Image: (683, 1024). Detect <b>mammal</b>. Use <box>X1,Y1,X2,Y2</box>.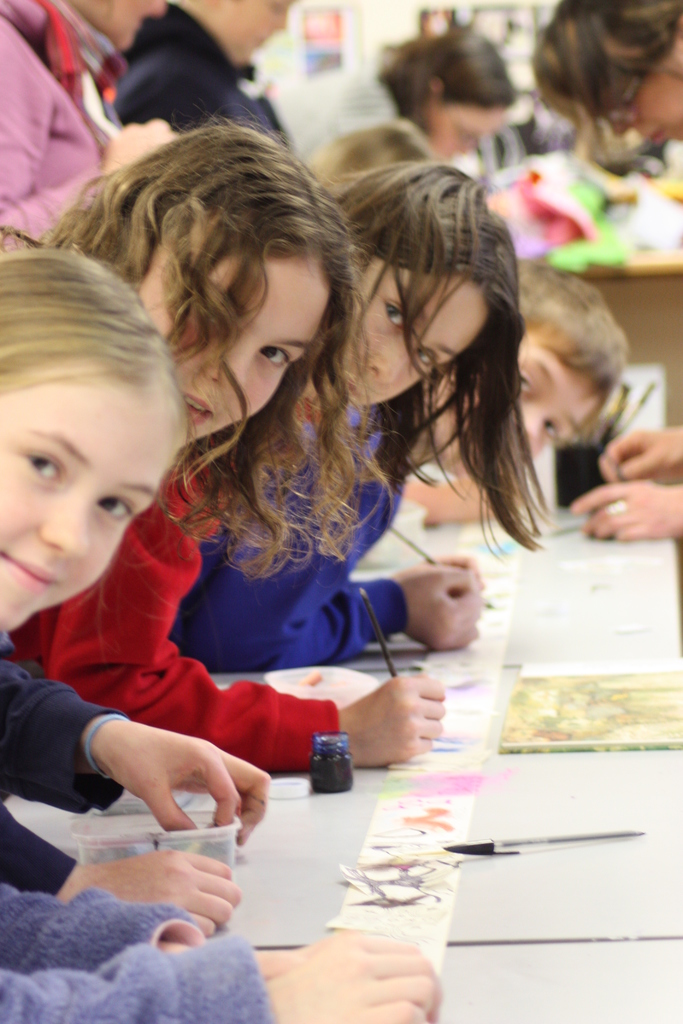
<box>172,156,555,673</box>.
